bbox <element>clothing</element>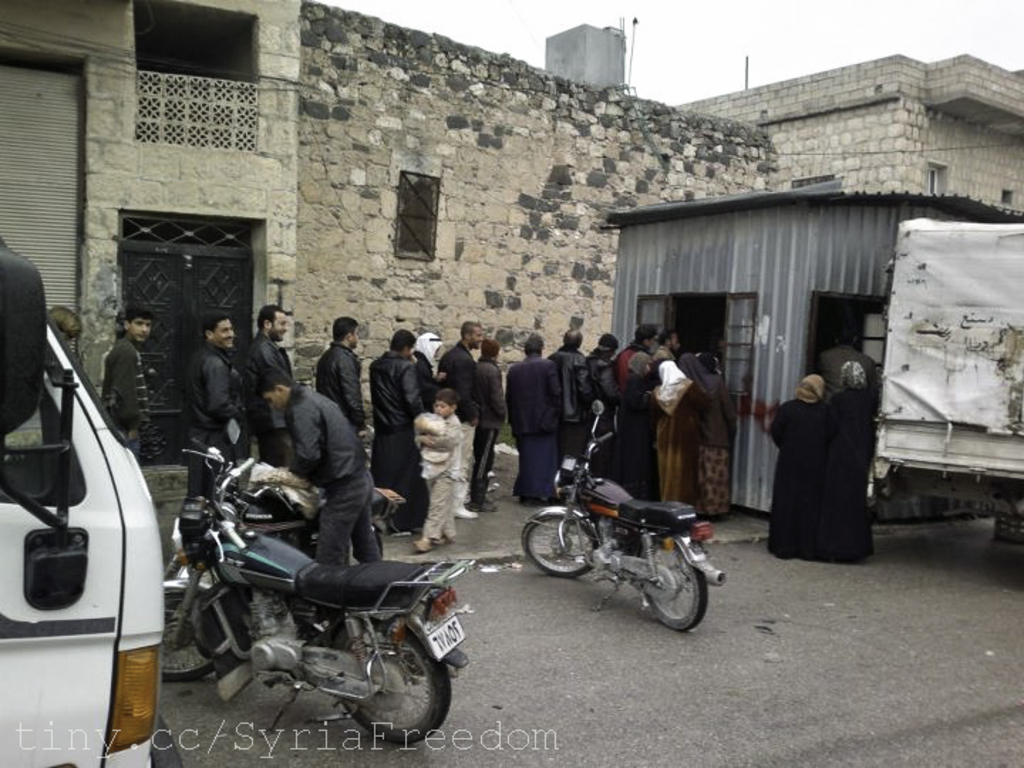
316:466:384:566
